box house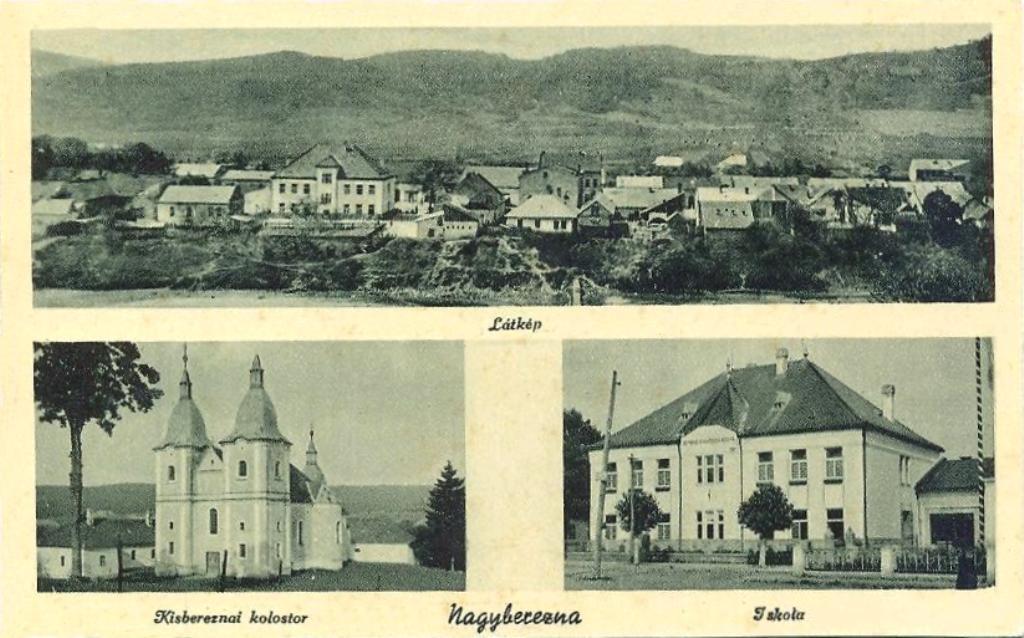
bbox(35, 513, 156, 574)
